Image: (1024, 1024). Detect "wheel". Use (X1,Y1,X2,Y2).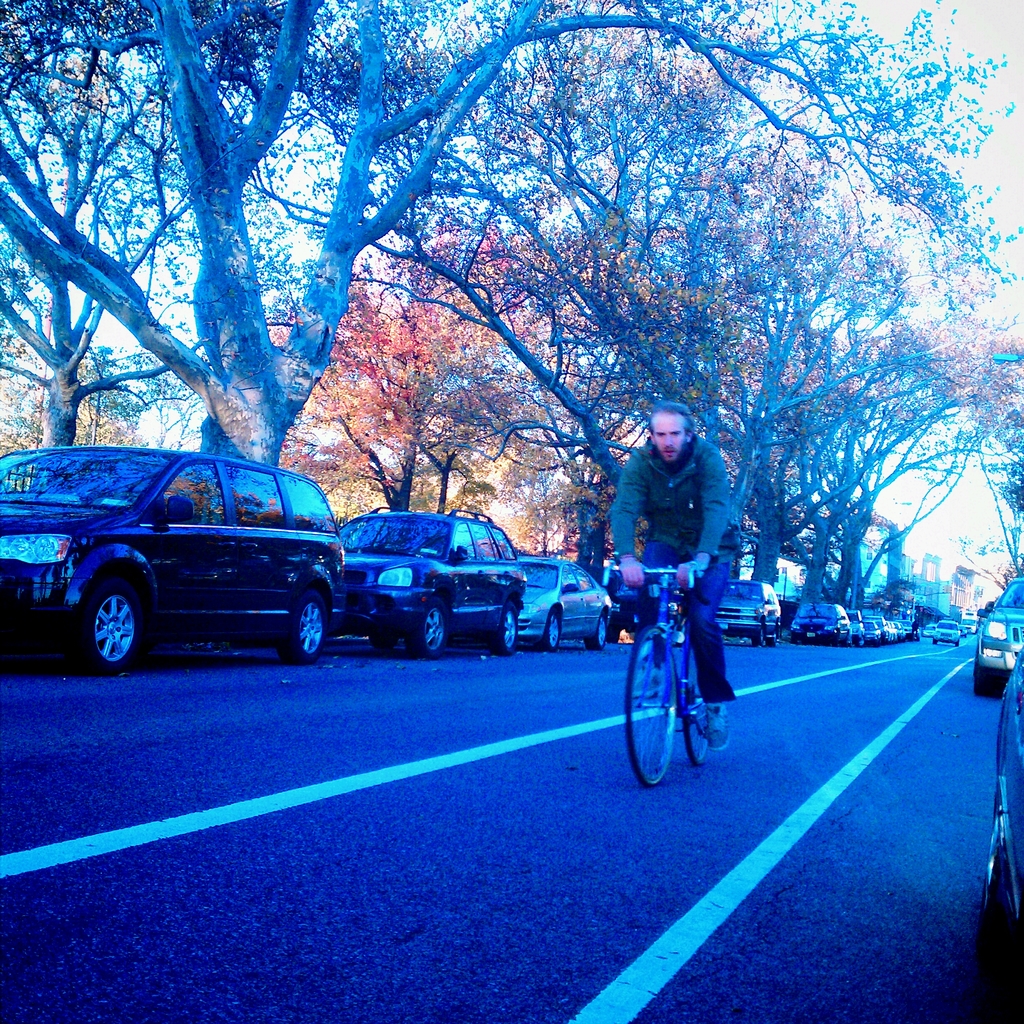
(536,611,567,650).
